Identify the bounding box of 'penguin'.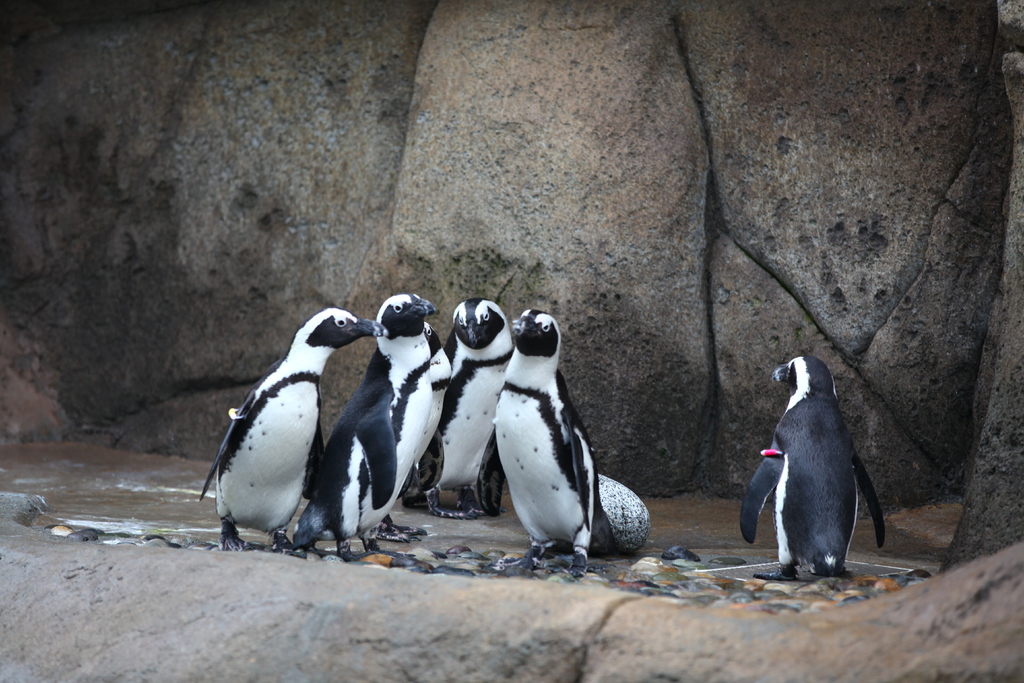
box=[484, 311, 597, 579].
